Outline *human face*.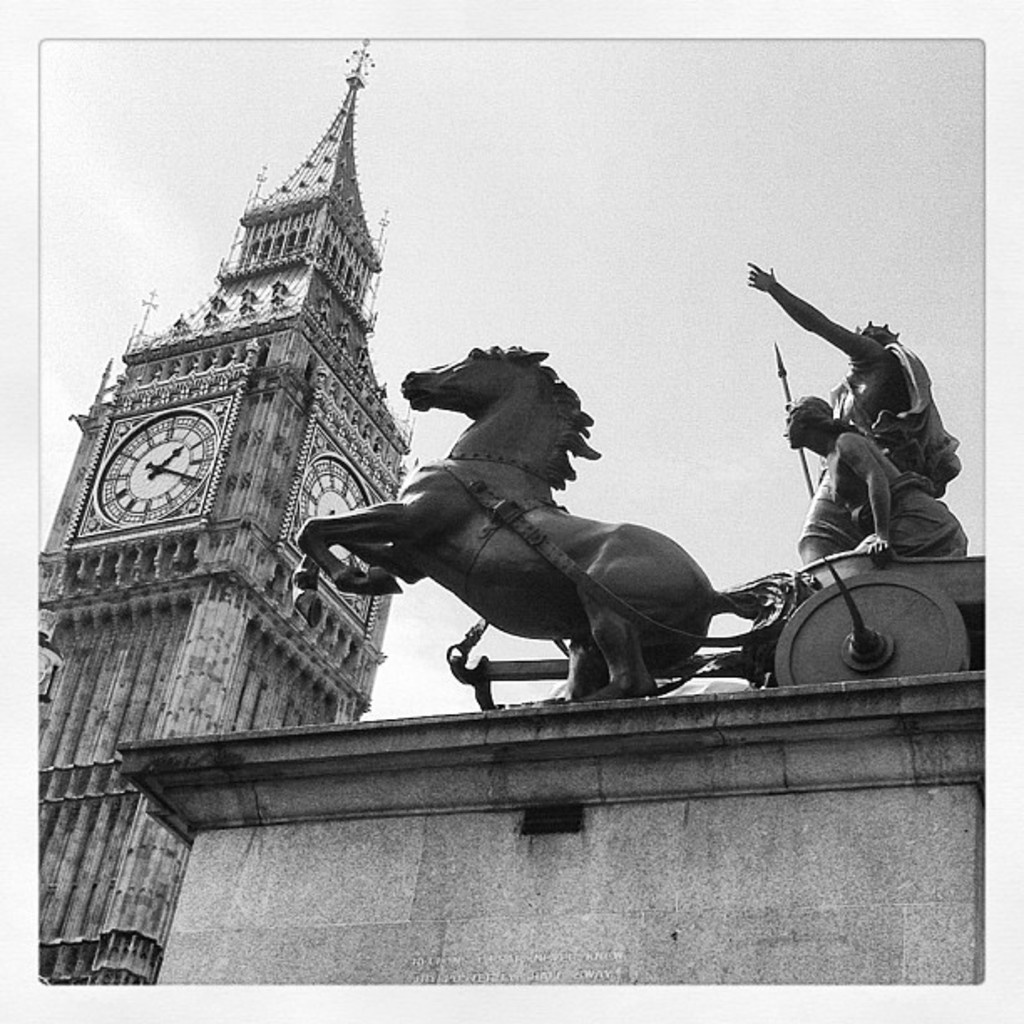
Outline: region(788, 430, 791, 442).
